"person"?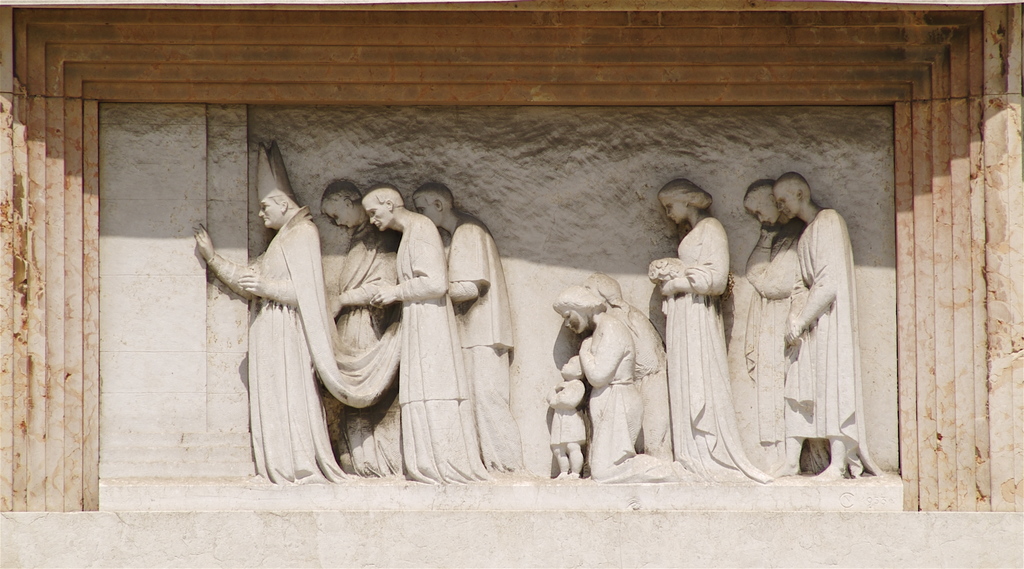
detection(193, 143, 401, 484)
